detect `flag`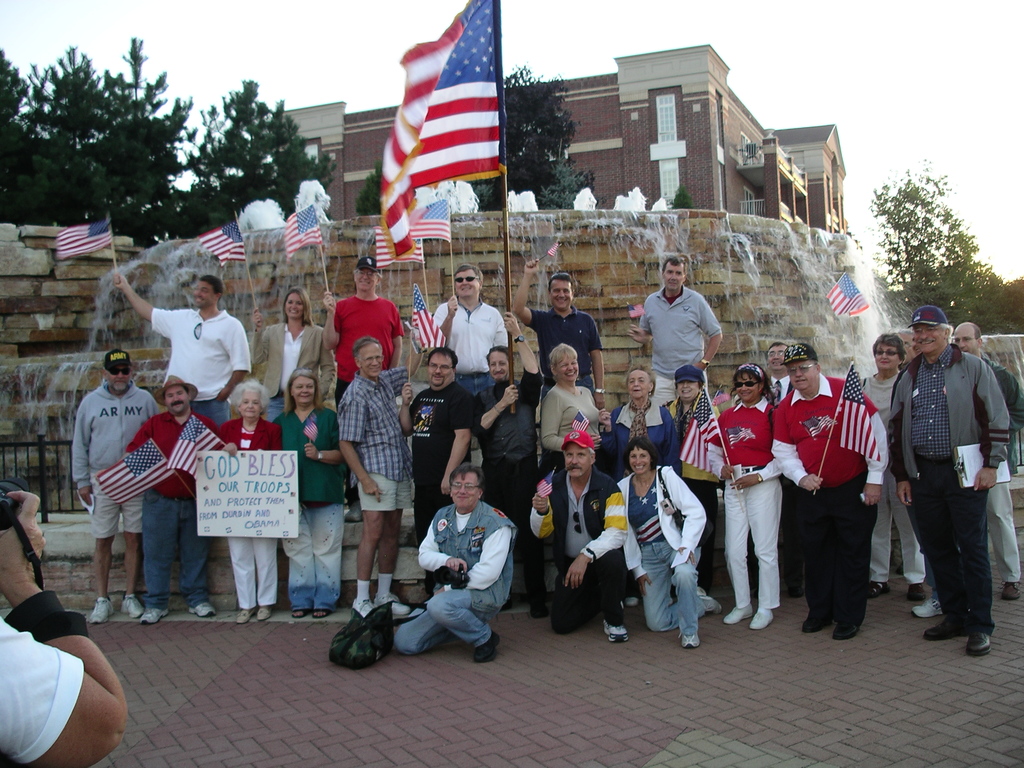
left=369, top=223, right=428, bottom=273
